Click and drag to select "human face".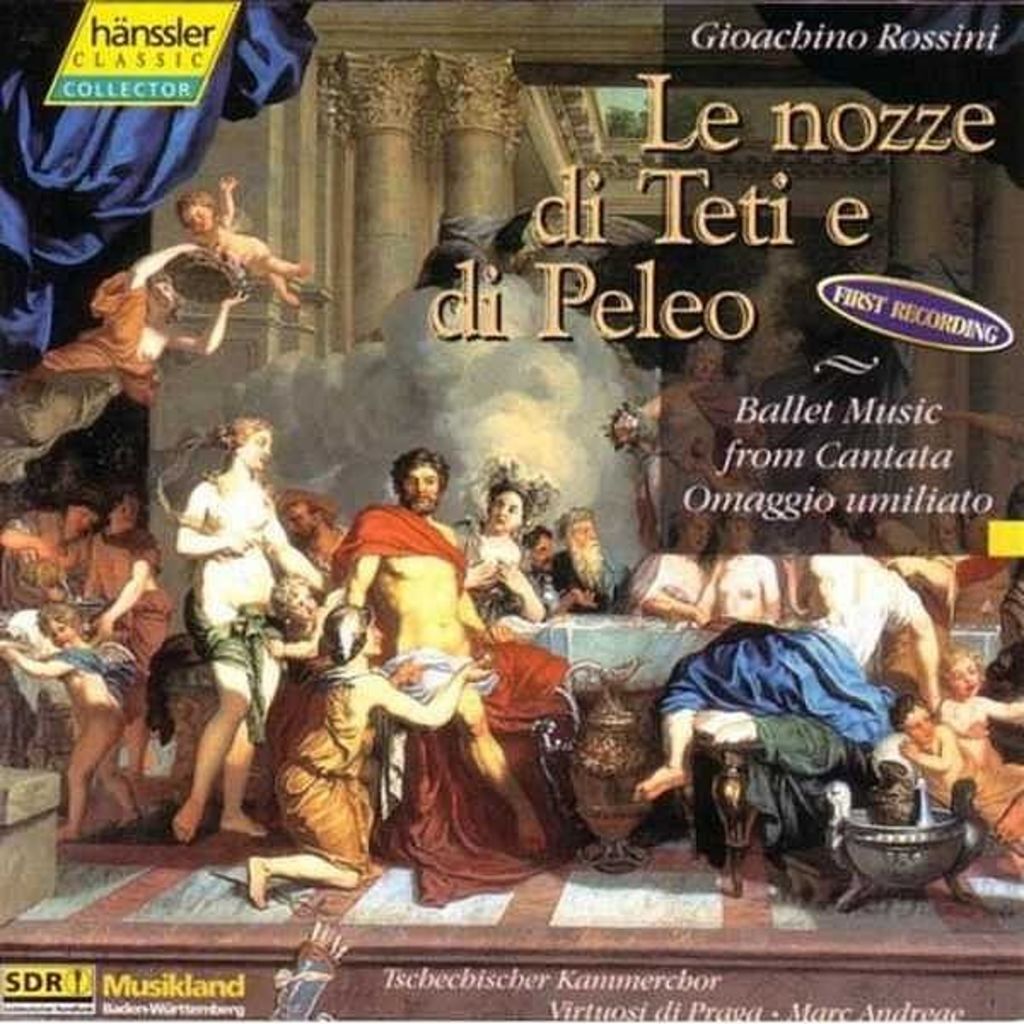
Selection: [719,517,748,544].
